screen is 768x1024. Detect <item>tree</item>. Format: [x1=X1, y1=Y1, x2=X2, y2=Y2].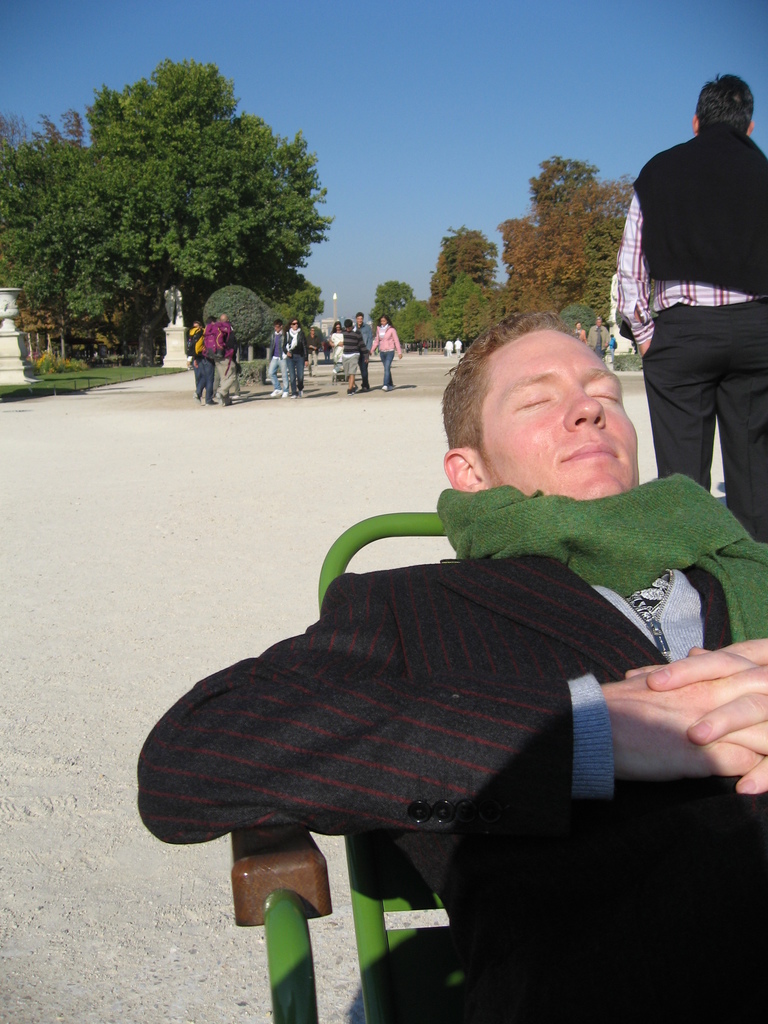
[x1=497, y1=212, x2=562, y2=329].
